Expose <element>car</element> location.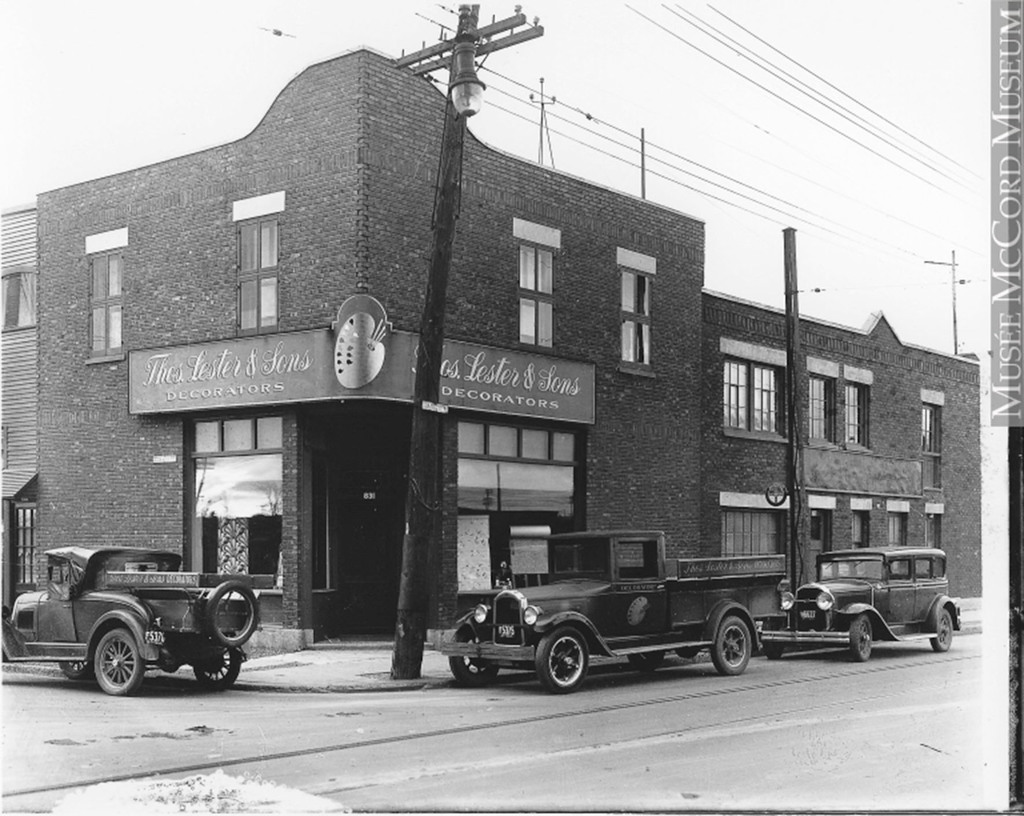
Exposed at Rect(0, 548, 253, 697).
